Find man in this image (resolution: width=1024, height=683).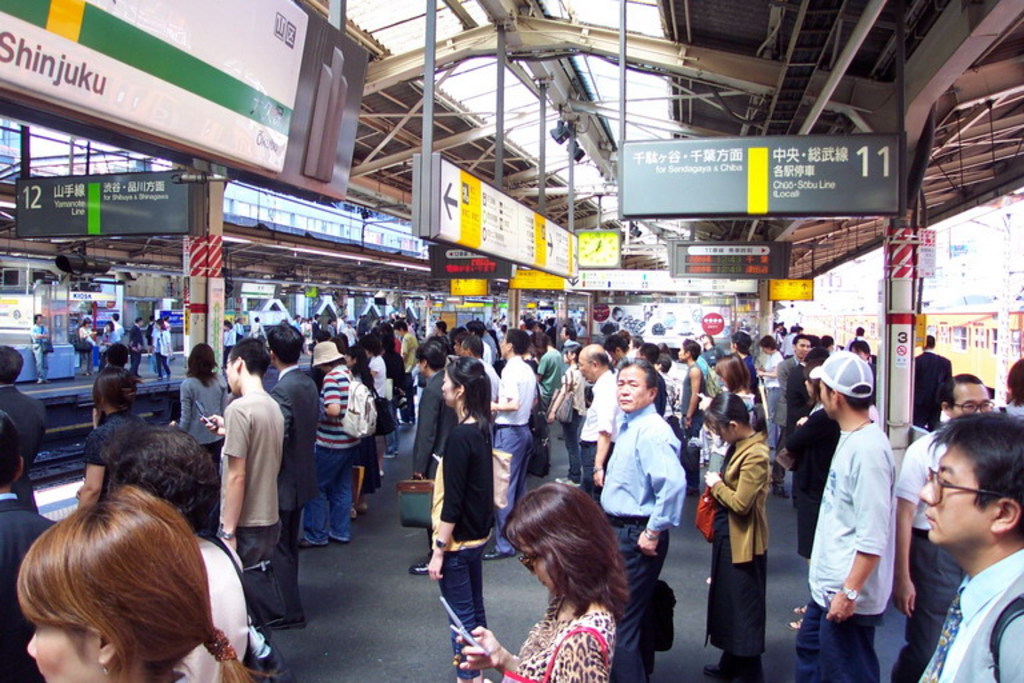
Rect(845, 327, 867, 348).
